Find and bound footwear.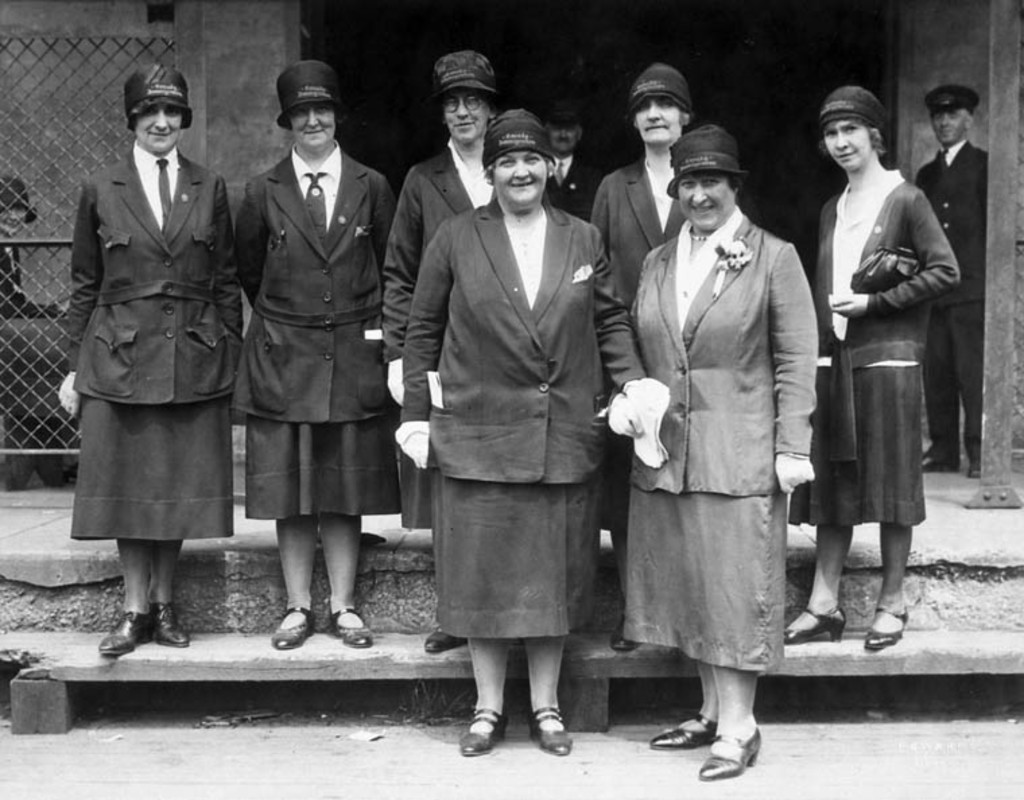
Bound: Rect(152, 595, 190, 642).
